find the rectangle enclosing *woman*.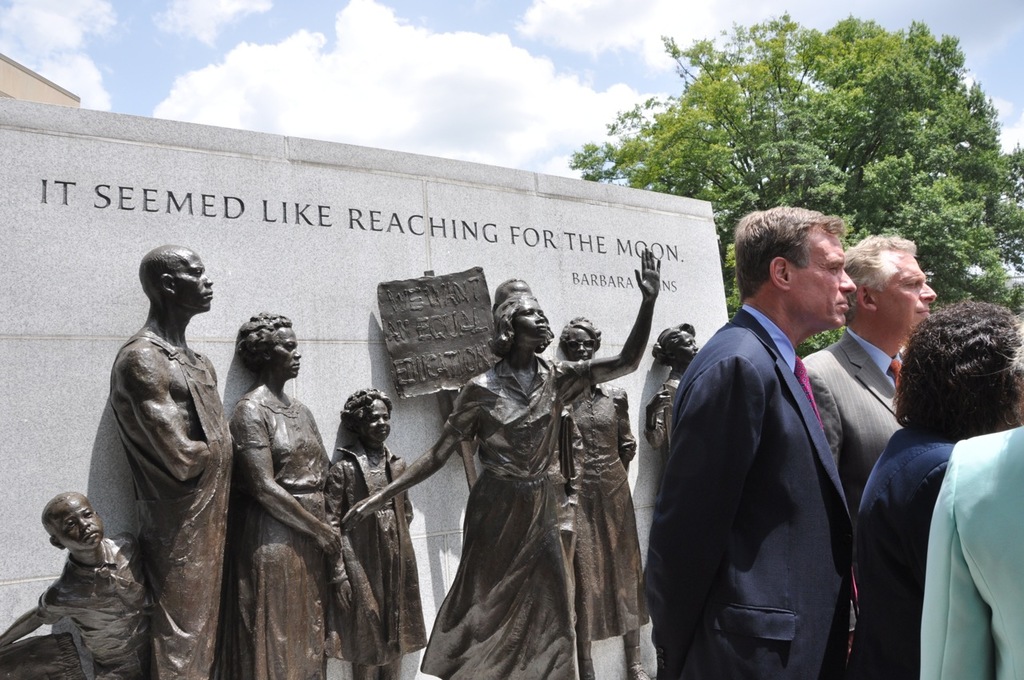
{"x1": 218, "y1": 311, "x2": 350, "y2": 679}.
